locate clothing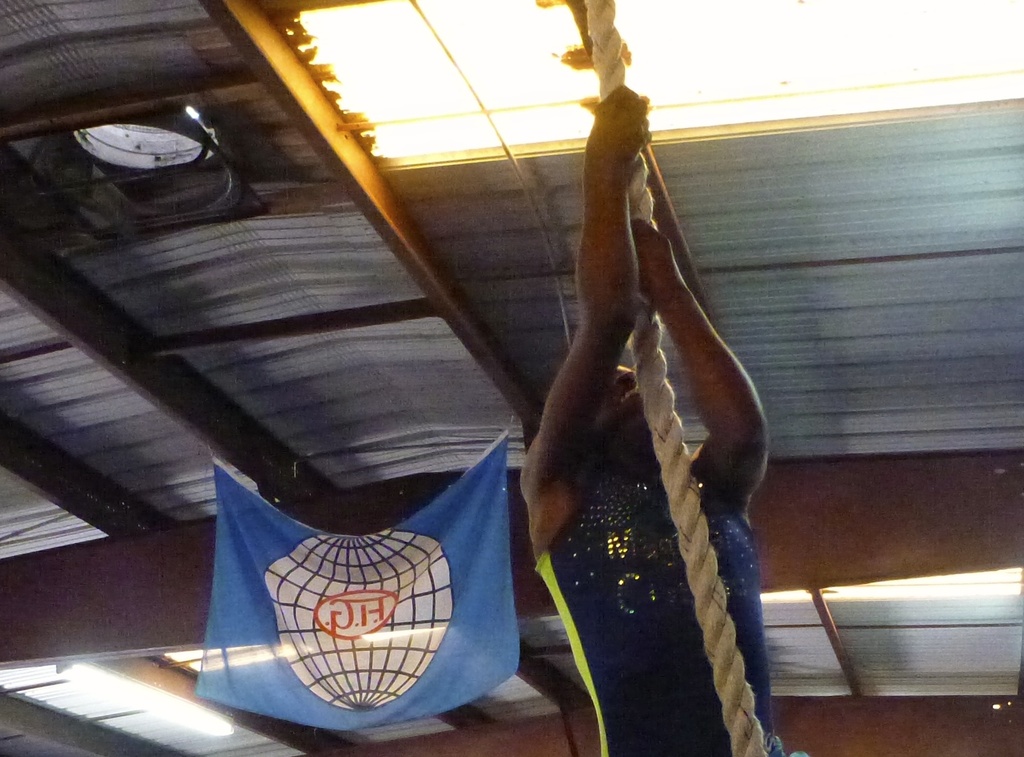
528:447:794:756
